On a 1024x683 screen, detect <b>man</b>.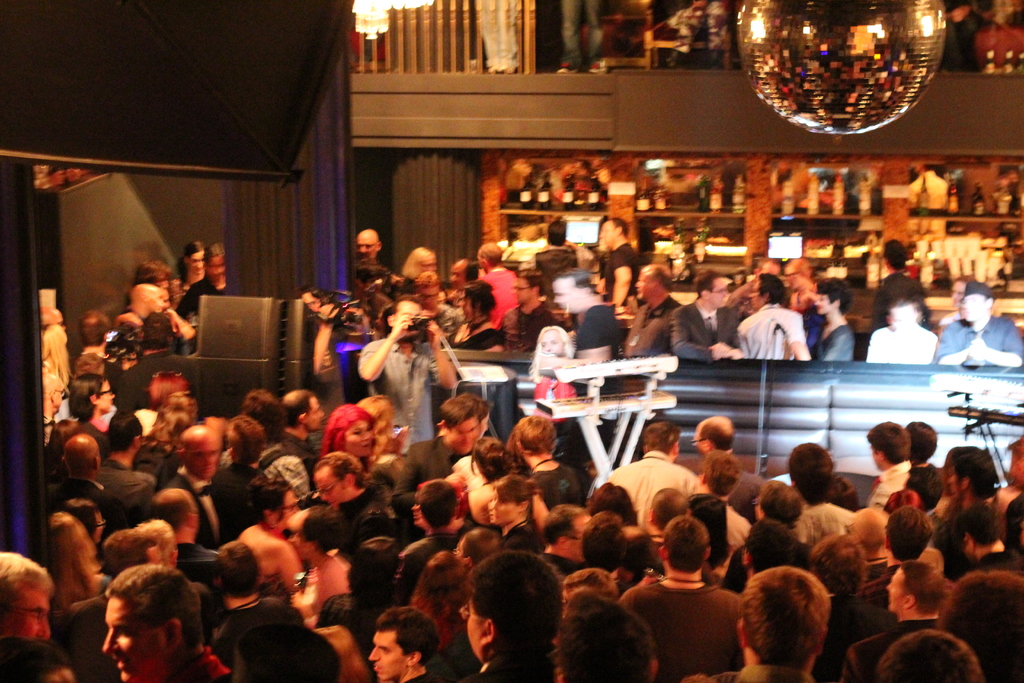
bbox=[40, 514, 107, 645].
